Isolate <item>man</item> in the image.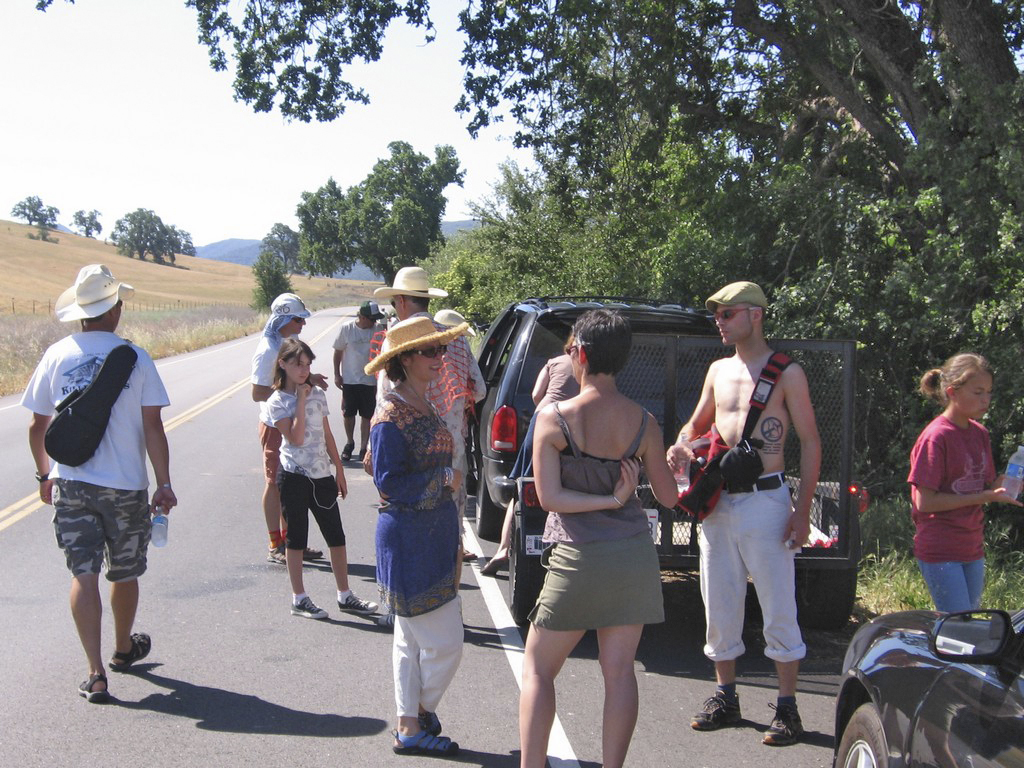
Isolated region: rect(338, 301, 383, 474).
